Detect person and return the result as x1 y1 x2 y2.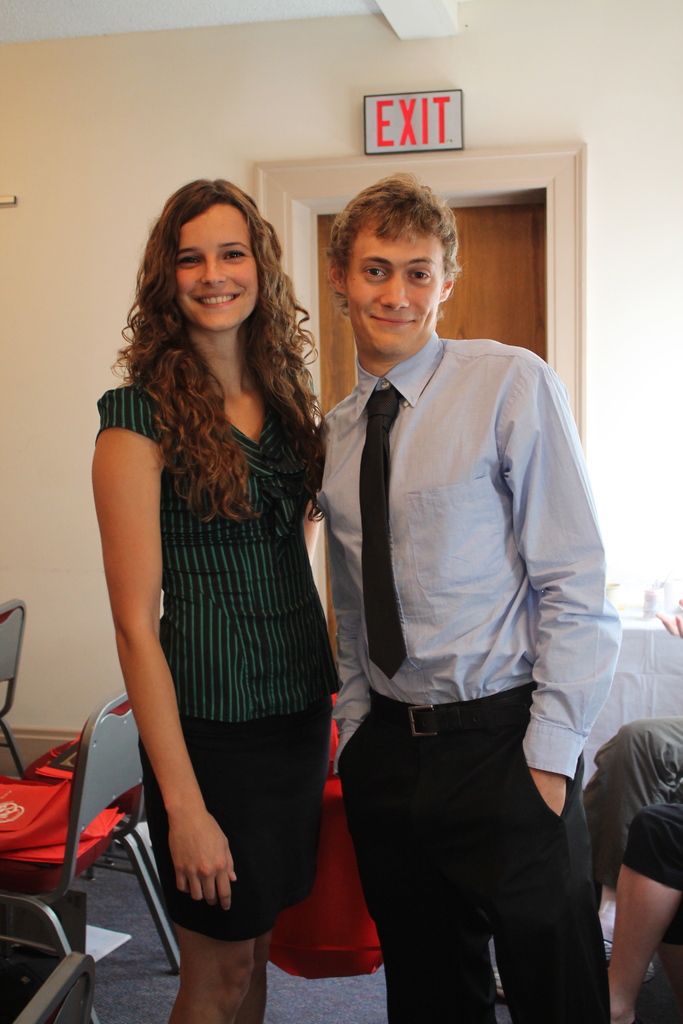
311 175 628 1023.
